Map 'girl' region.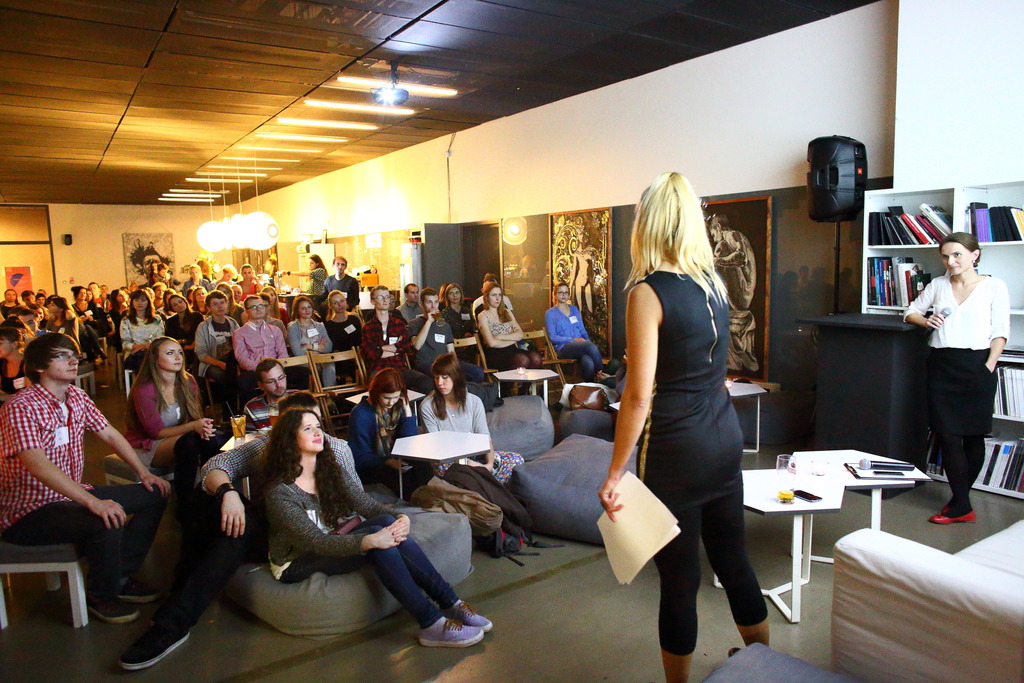
Mapped to Rect(540, 282, 610, 381).
